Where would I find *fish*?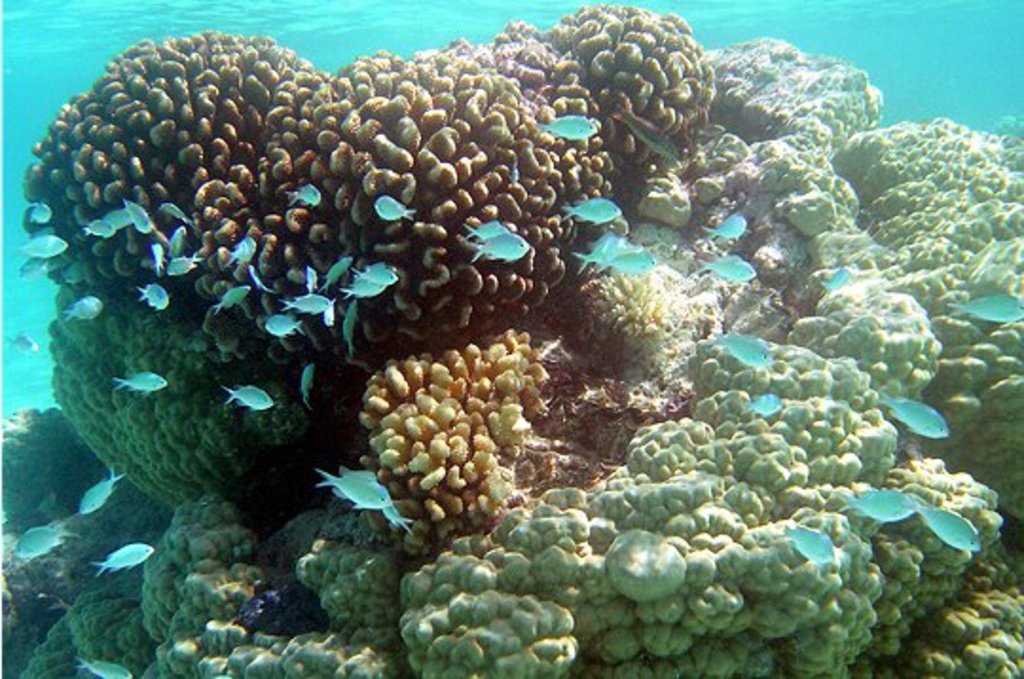
At (8, 235, 70, 260).
